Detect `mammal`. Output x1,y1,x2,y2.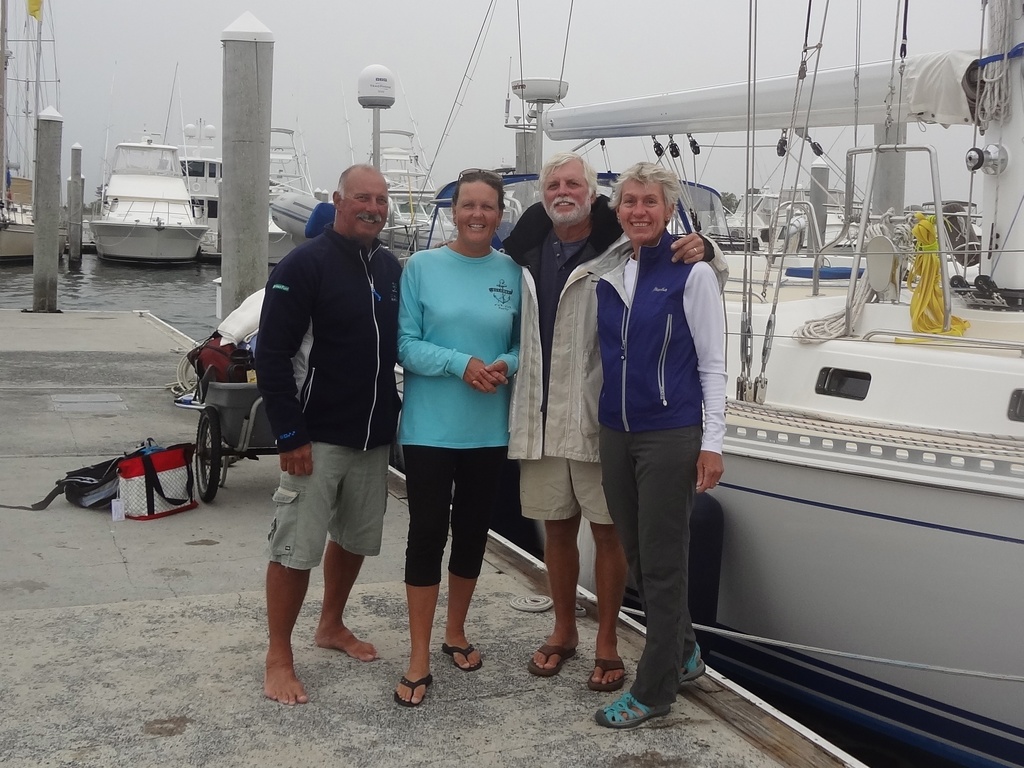
500,151,727,685.
